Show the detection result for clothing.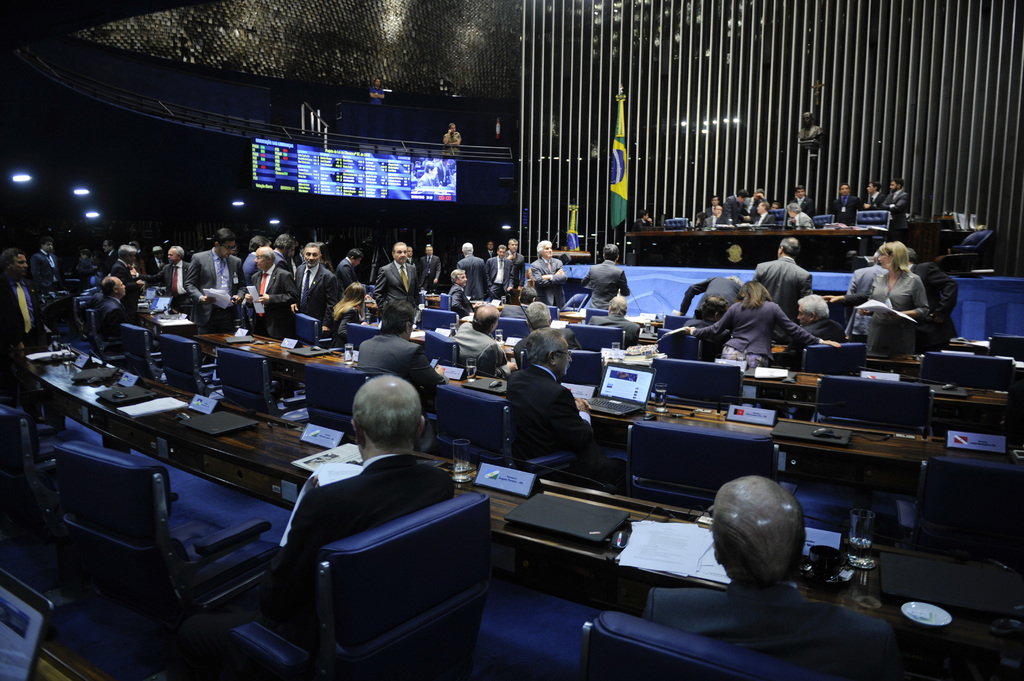
region(532, 254, 567, 311).
